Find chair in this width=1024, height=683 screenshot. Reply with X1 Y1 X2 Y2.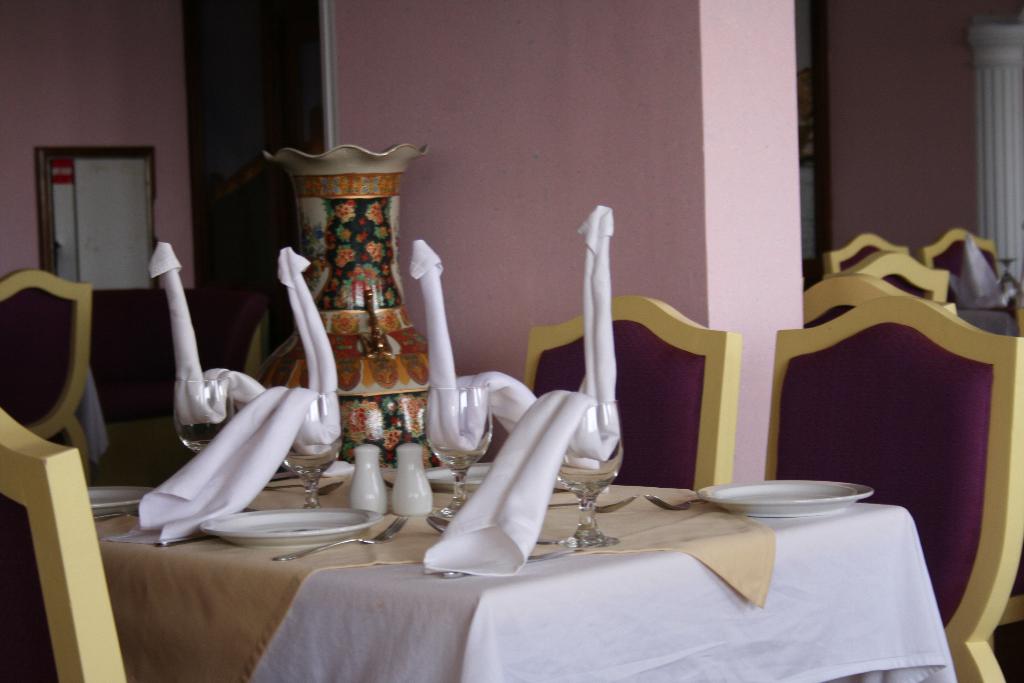
0 401 125 682.
